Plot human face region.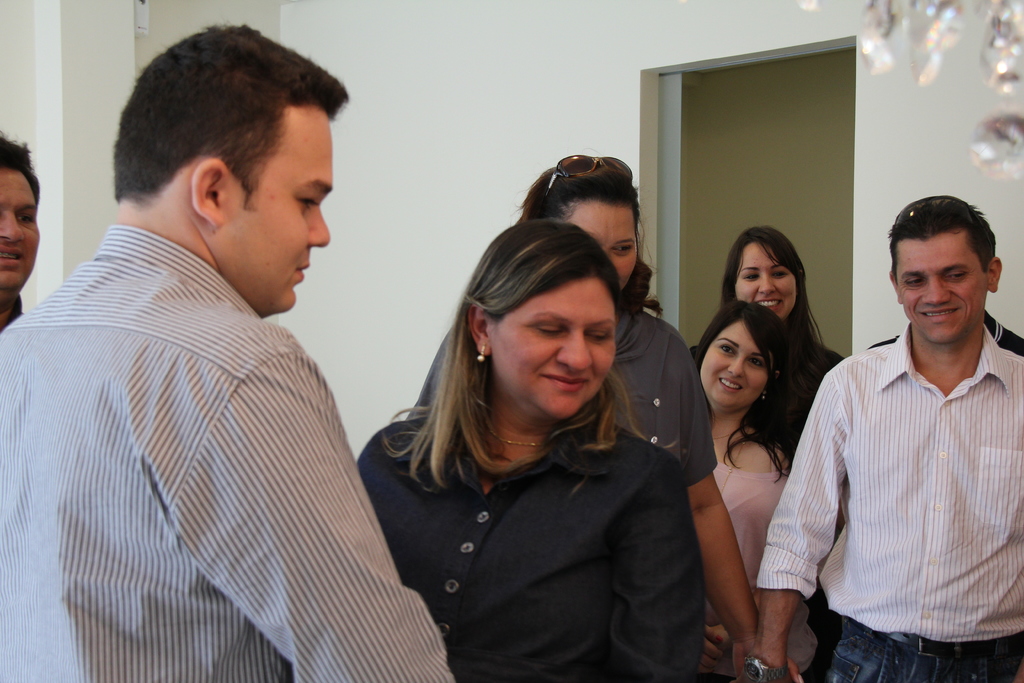
Plotted at [492, 280, 621, 416].
